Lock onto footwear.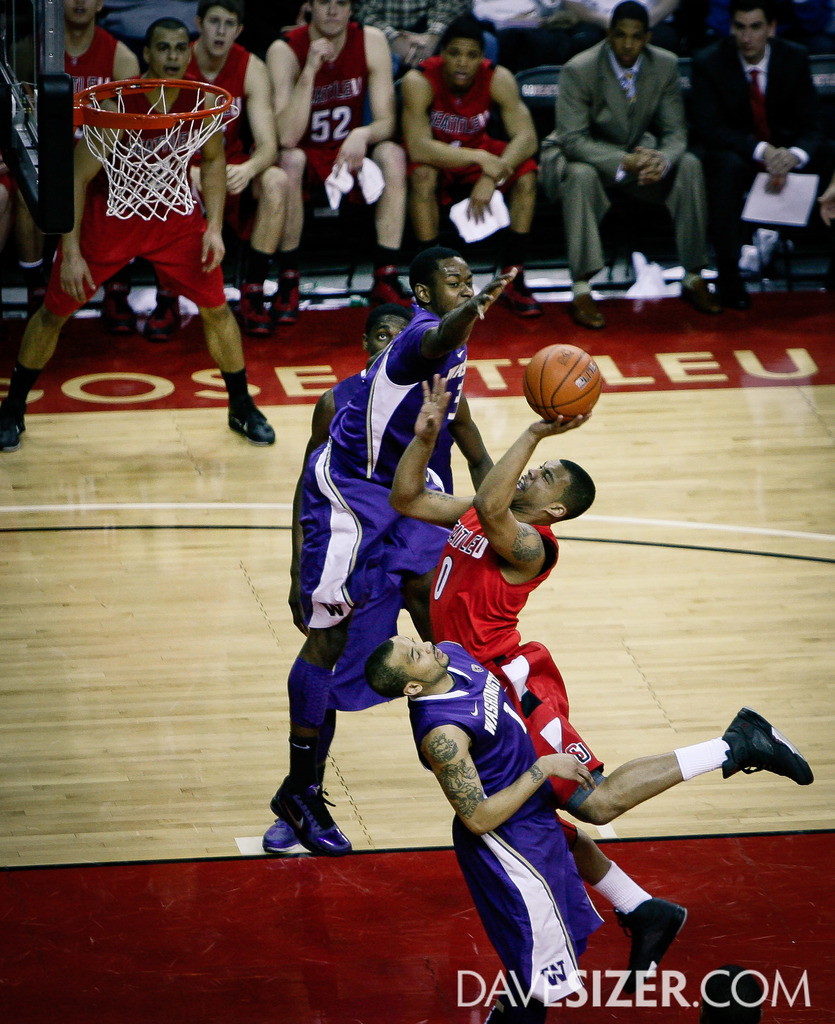
Locked: bbox(364, 252, 408, 301).
